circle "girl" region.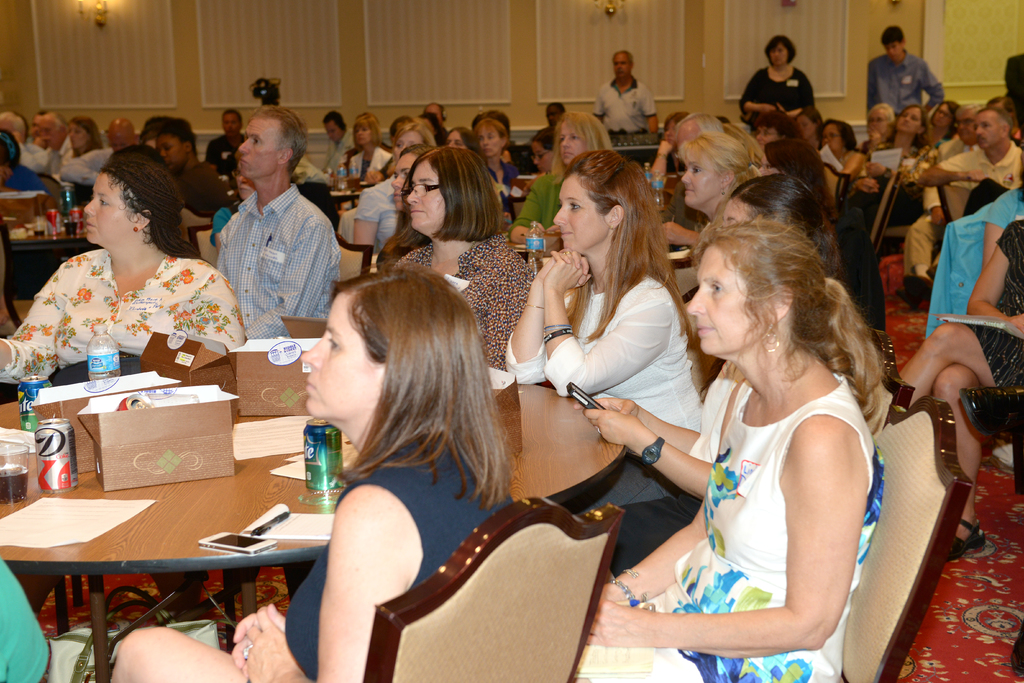
Region: BBox(495, 151, 702, 520).
